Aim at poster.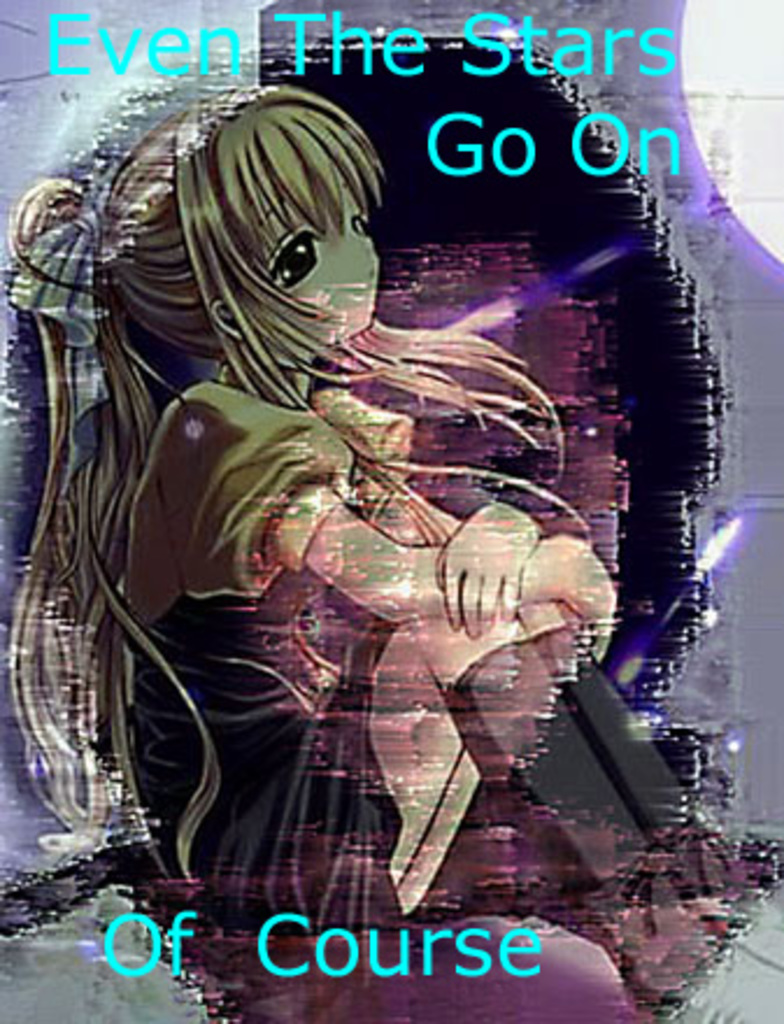
Aimed at select_region(0, 0, 782, 1022).
